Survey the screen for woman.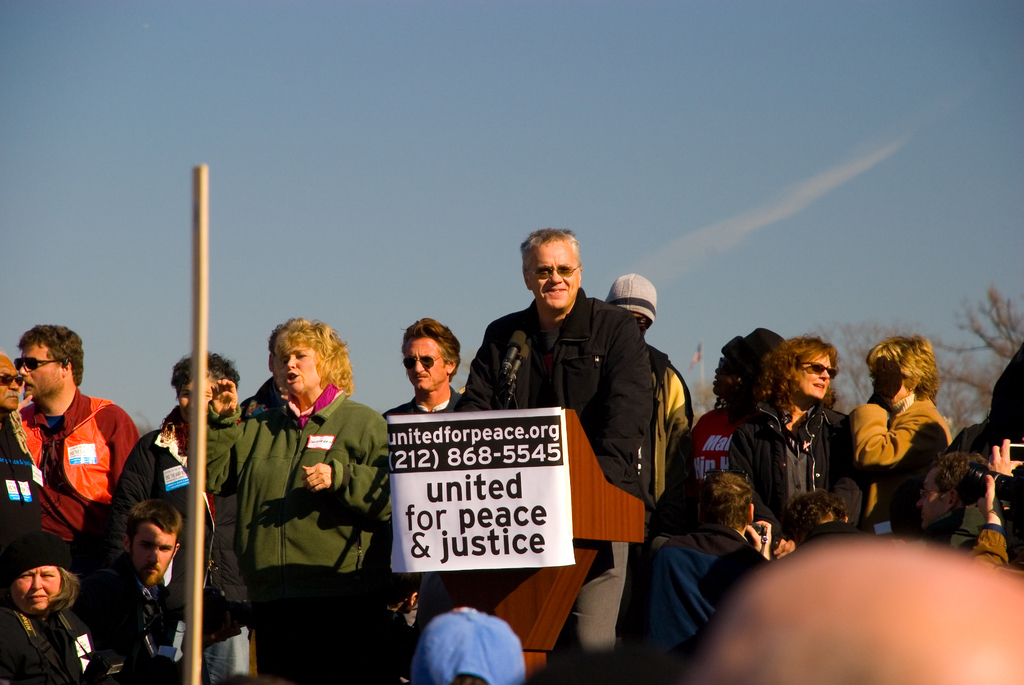
Survey found: [x1=101, y1=346, x2=285, y2=684].
